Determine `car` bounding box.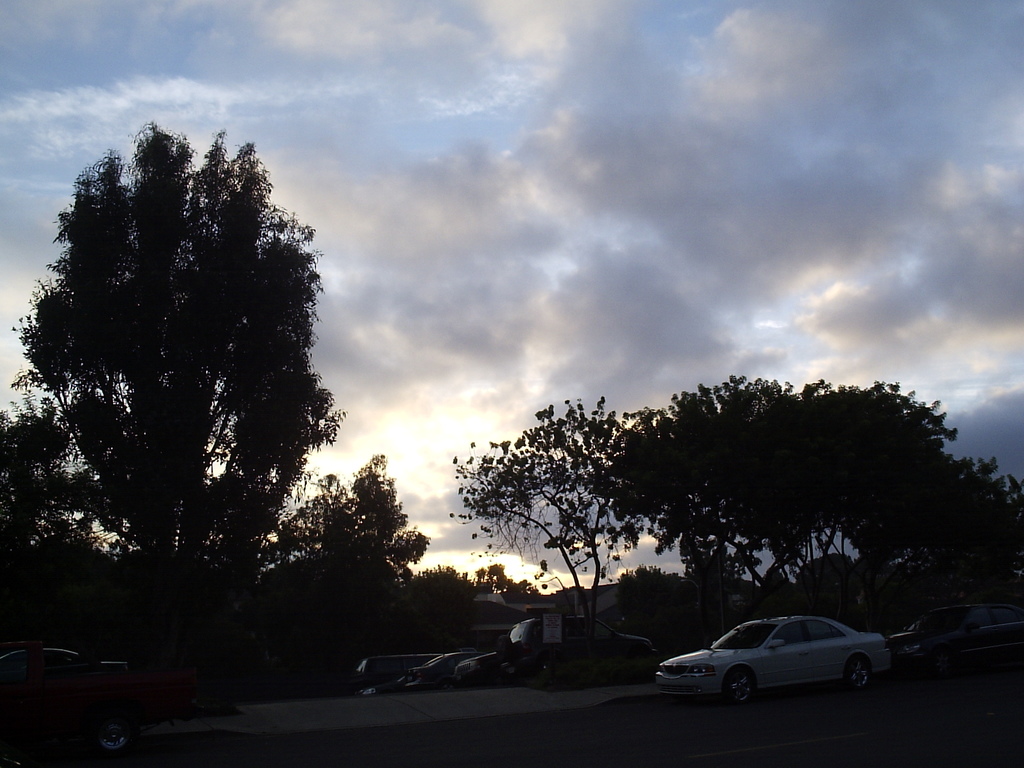
Determined: 454/646/514/688.
